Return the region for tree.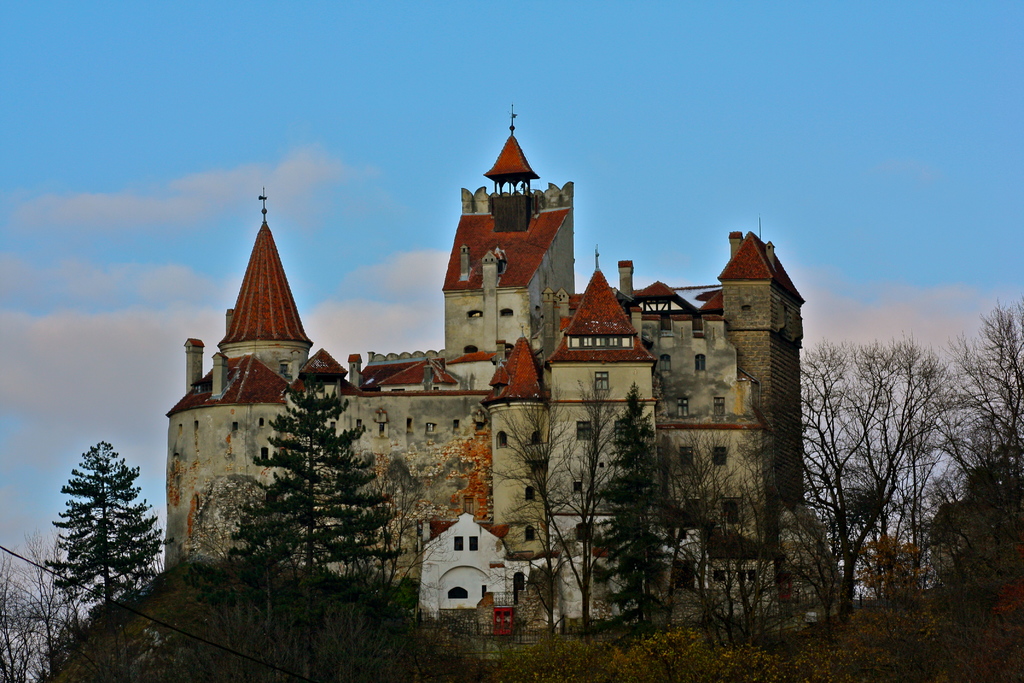
<region>0, 532, 132, 682</region>.
